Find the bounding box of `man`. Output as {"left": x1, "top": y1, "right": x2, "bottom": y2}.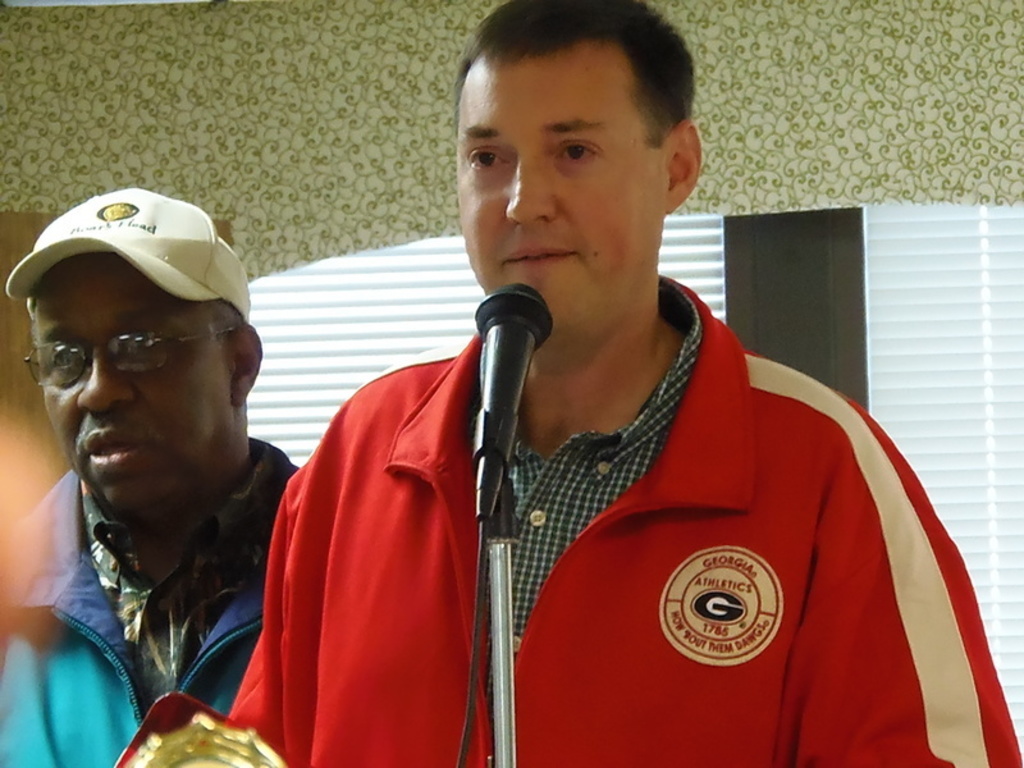
{"left": 0, "top": 187, "right": 301, "bottom": 767}.
